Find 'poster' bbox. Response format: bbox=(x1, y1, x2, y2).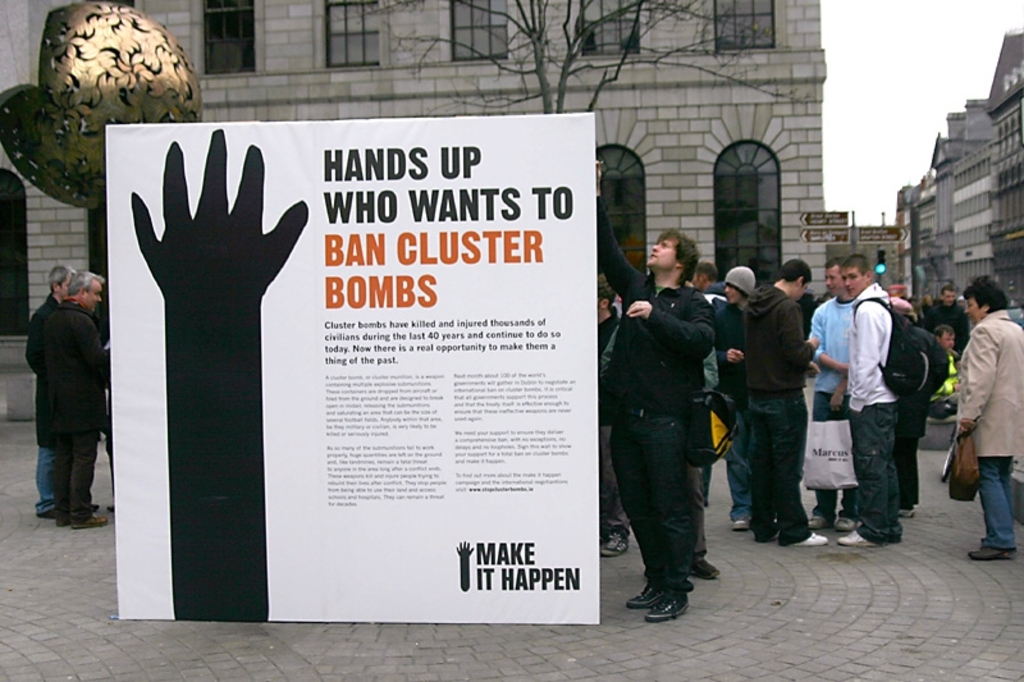
bbox=(104, 114, 599, 624).
